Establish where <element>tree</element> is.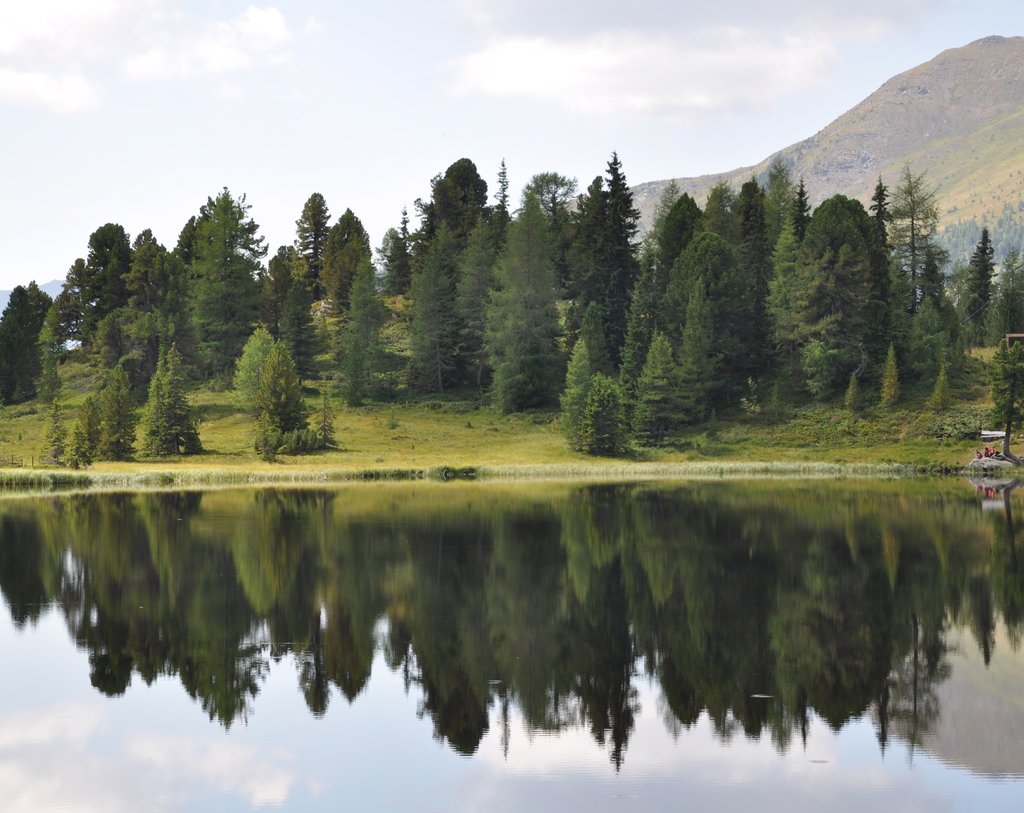
Established at 785 202 869 397.
